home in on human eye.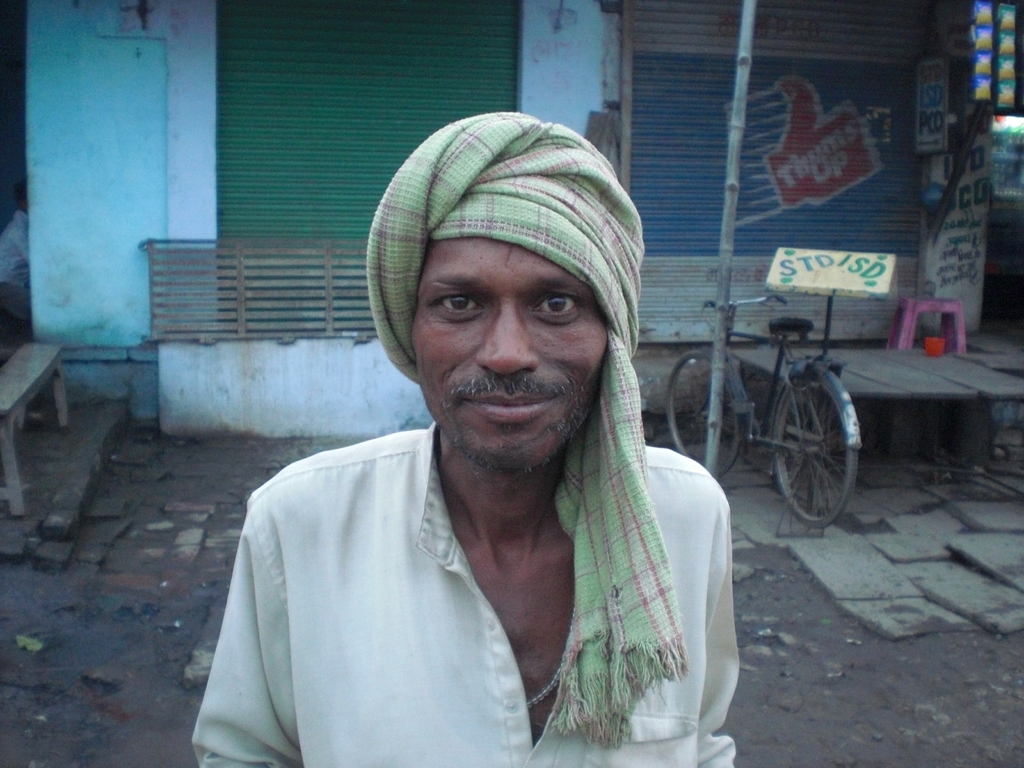
Homed in at detection(532, 288, 580, 328).
